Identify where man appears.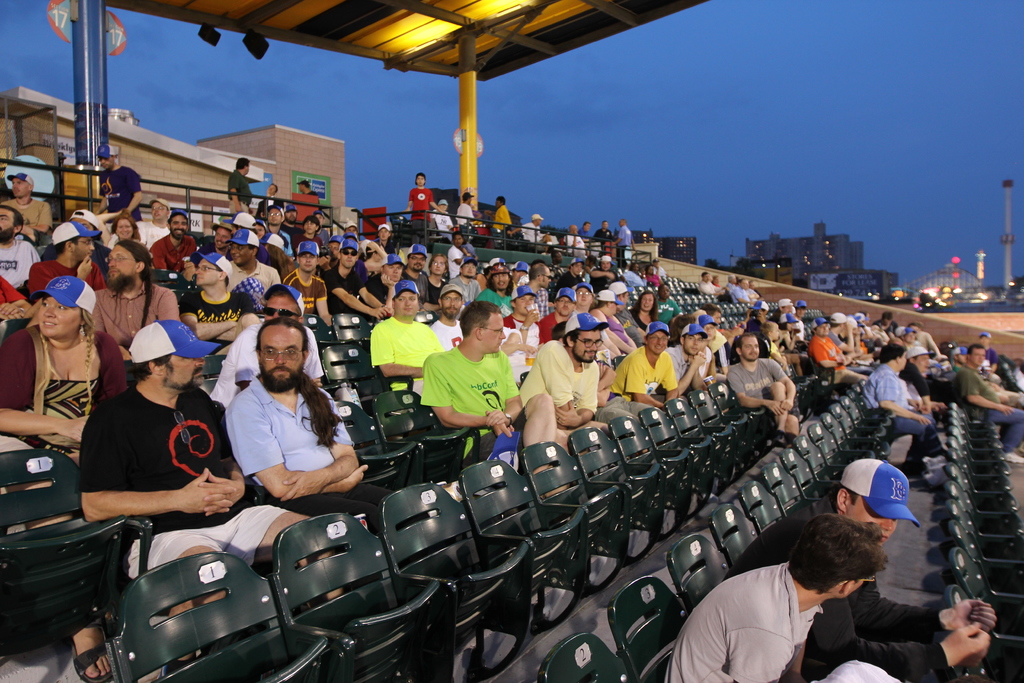
Appears at Rect(26, 220, 104, 298).
